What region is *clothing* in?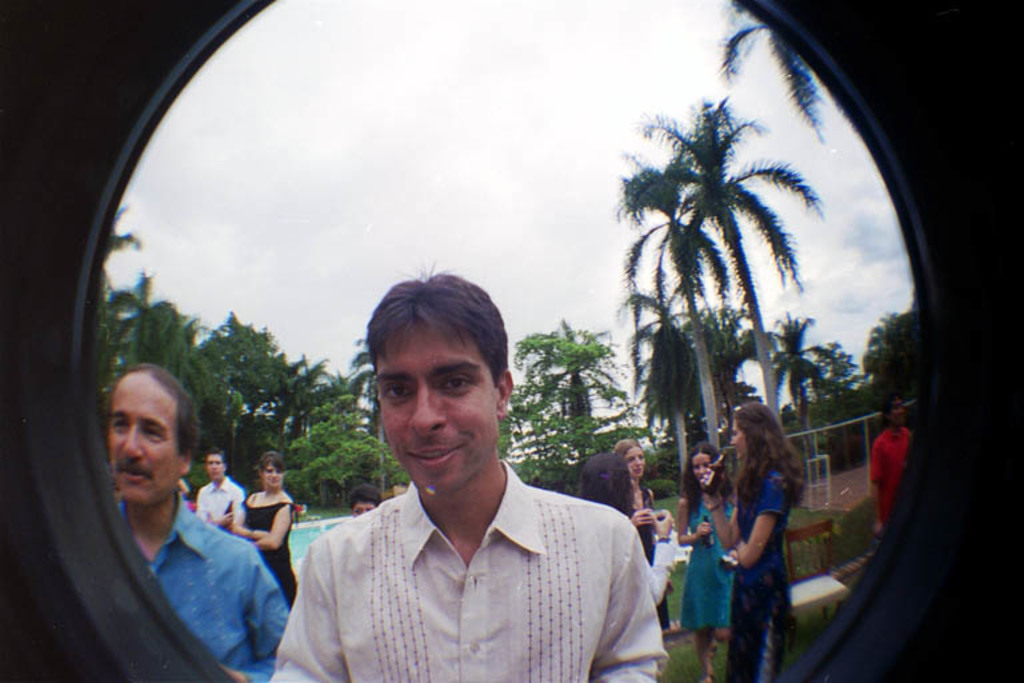
243,500,300,618.
